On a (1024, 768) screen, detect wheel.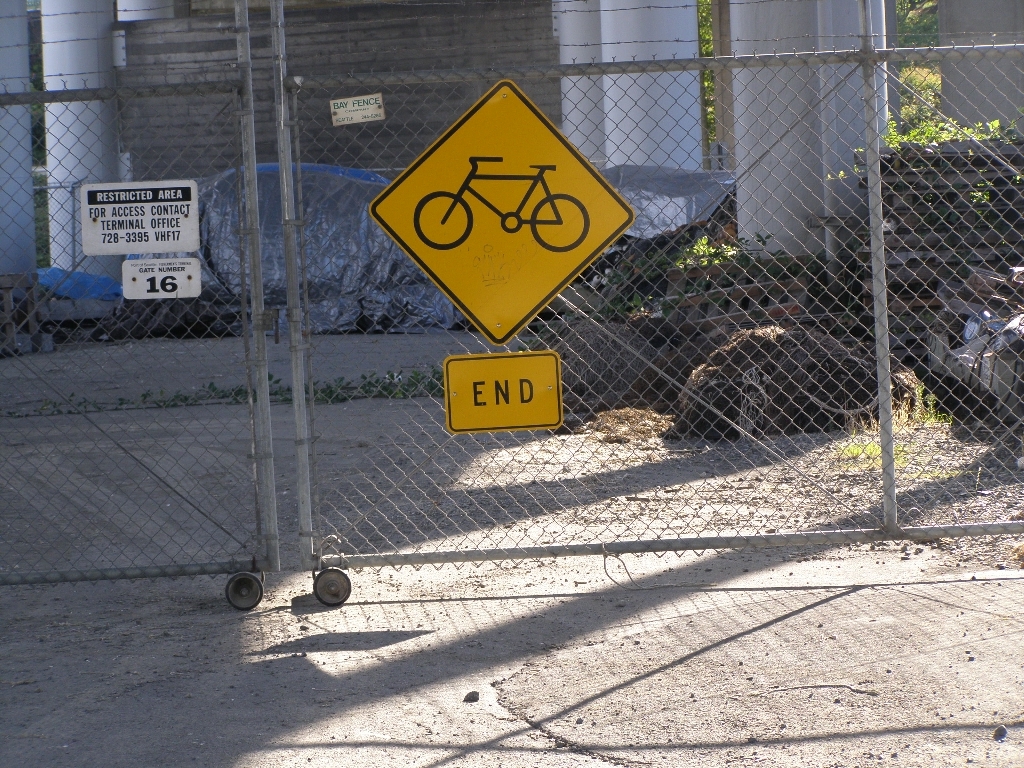
223, 571, 265, 610.
